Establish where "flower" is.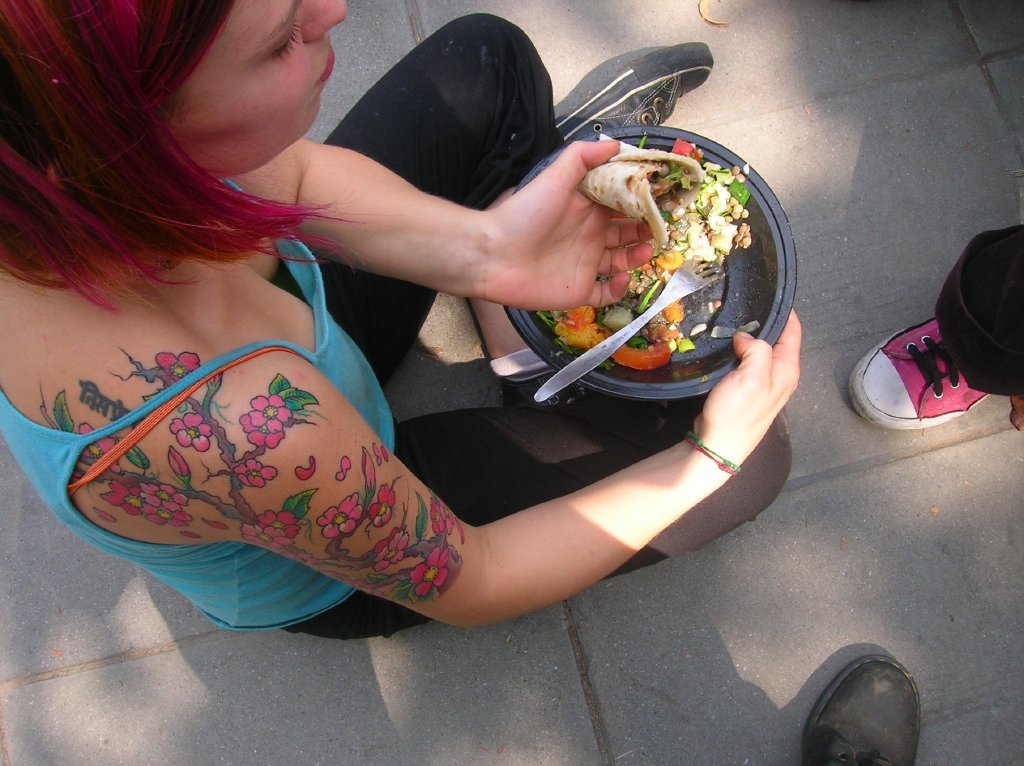
Established at x1=100 y1=483 x2=146 y2=518.
